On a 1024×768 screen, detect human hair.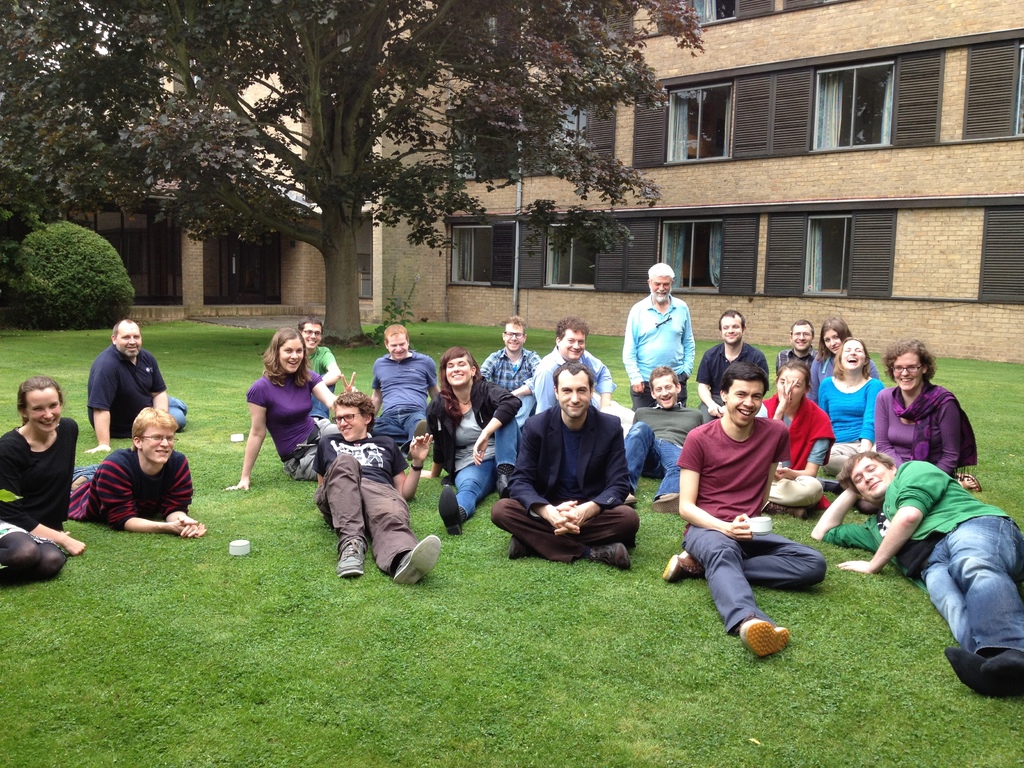
rect(555, 312, 587, 342).
